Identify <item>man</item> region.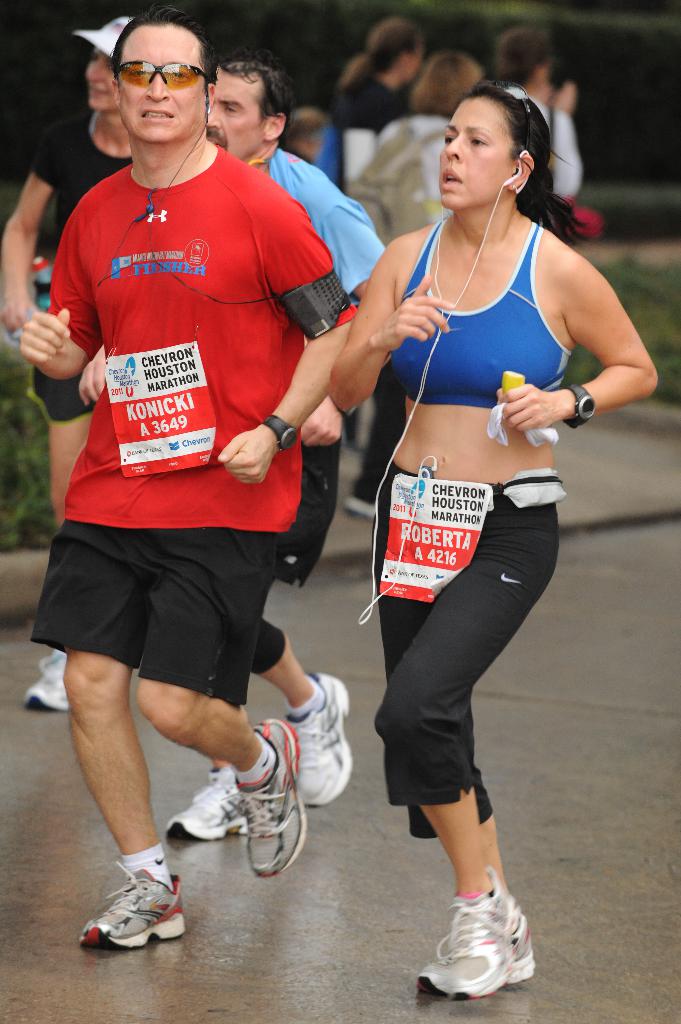
Region: bbox(204, 60, 397, 307).
